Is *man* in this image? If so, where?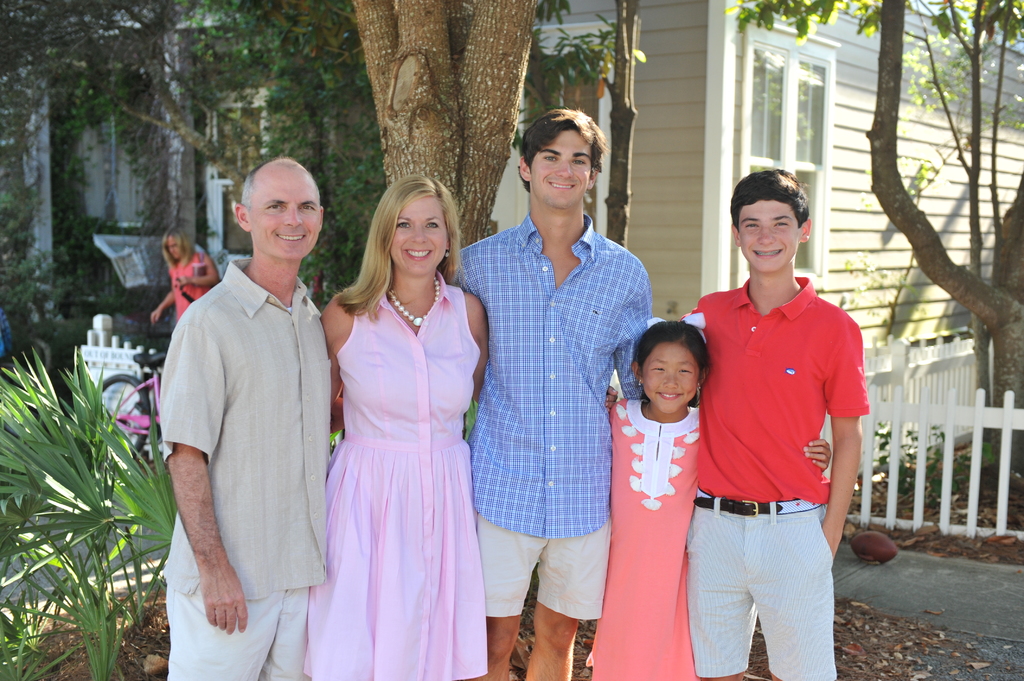
Yes, at {"left": 440, "top": 104, "right": 659, "bottom": 680}.
